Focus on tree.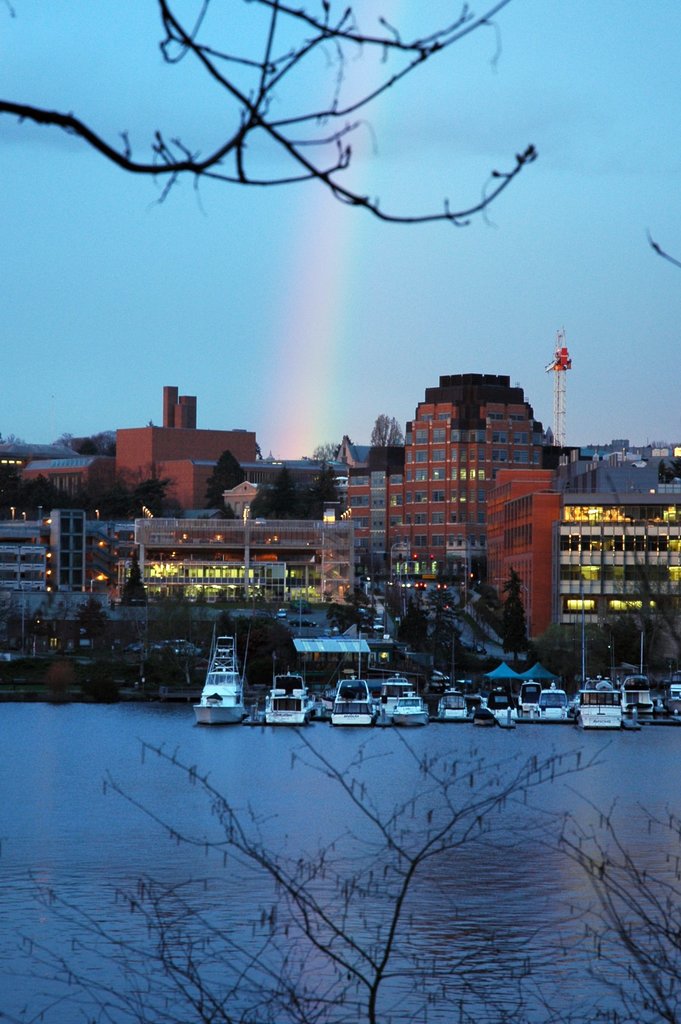
Focused at [10, 19, 577, 287].
